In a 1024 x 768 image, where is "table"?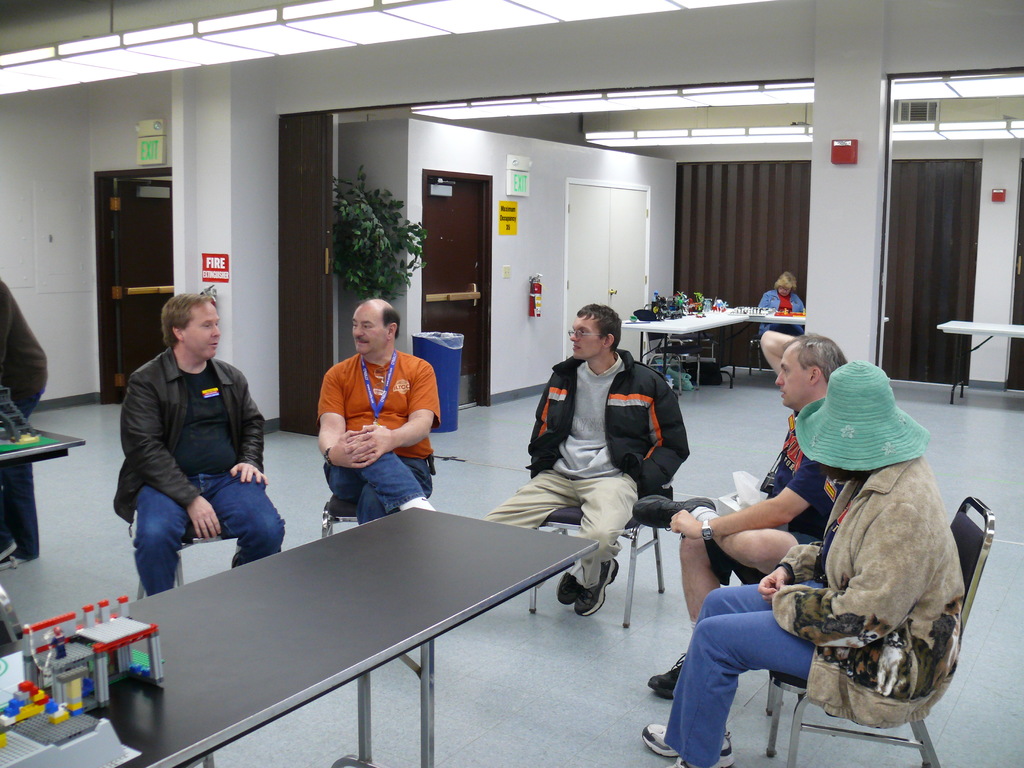
<bbox>61, 498, 659, 753</bbox>.
